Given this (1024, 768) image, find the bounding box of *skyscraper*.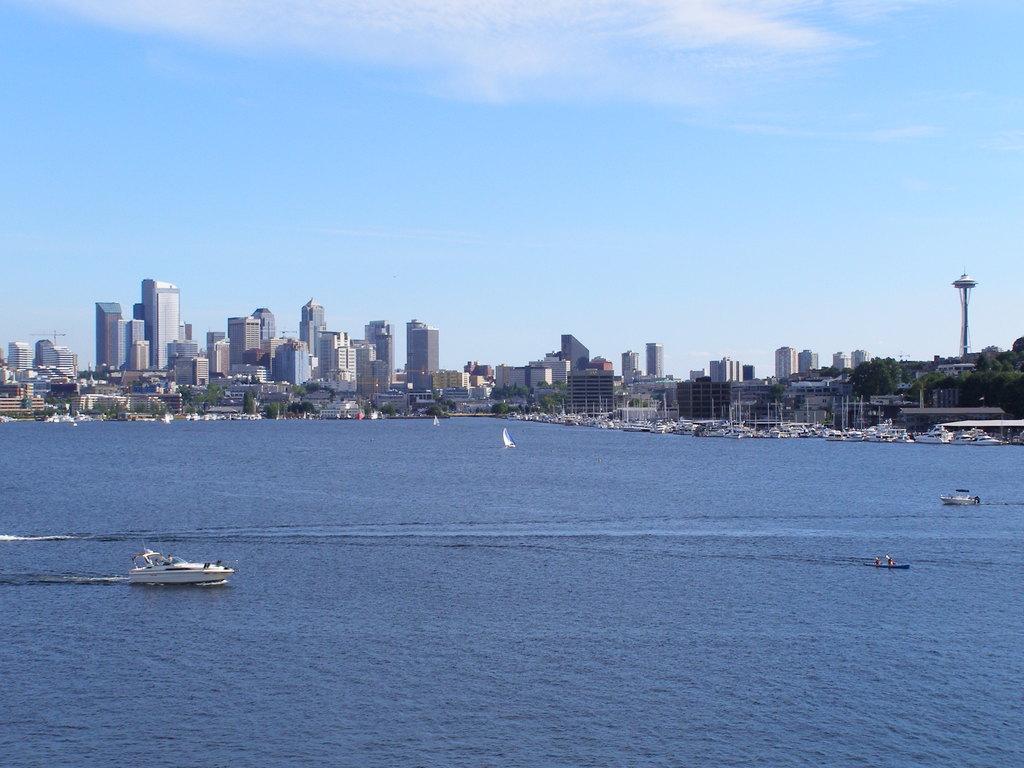
detection(142, 278, 183, 371).
